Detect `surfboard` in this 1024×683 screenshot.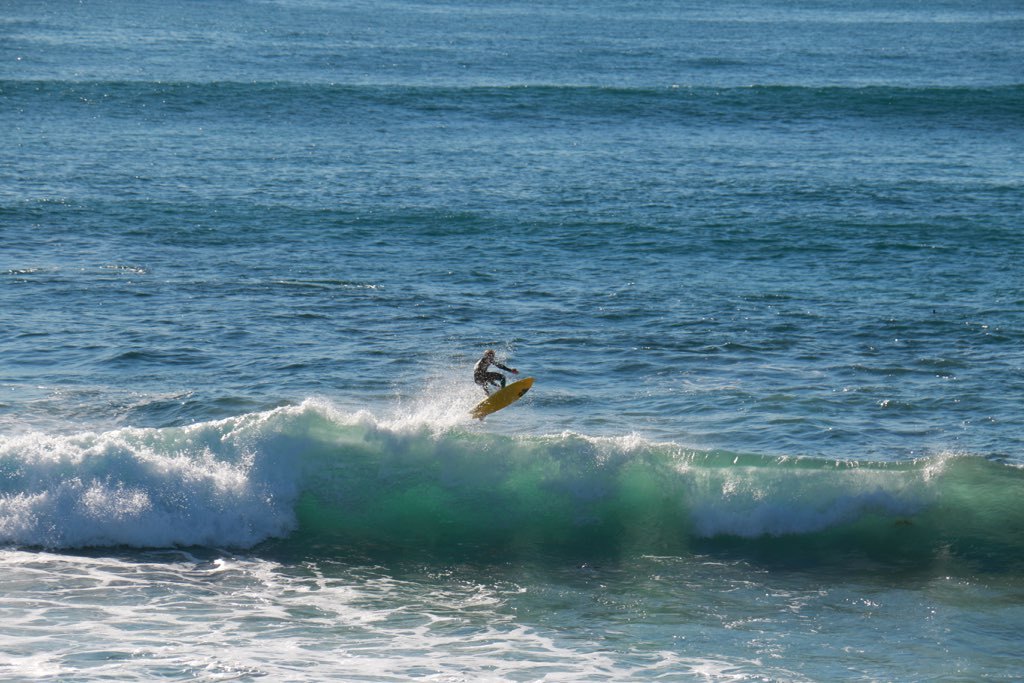
Detection: pyautogui.locateOnScreen(469, 379, 535, 427).
